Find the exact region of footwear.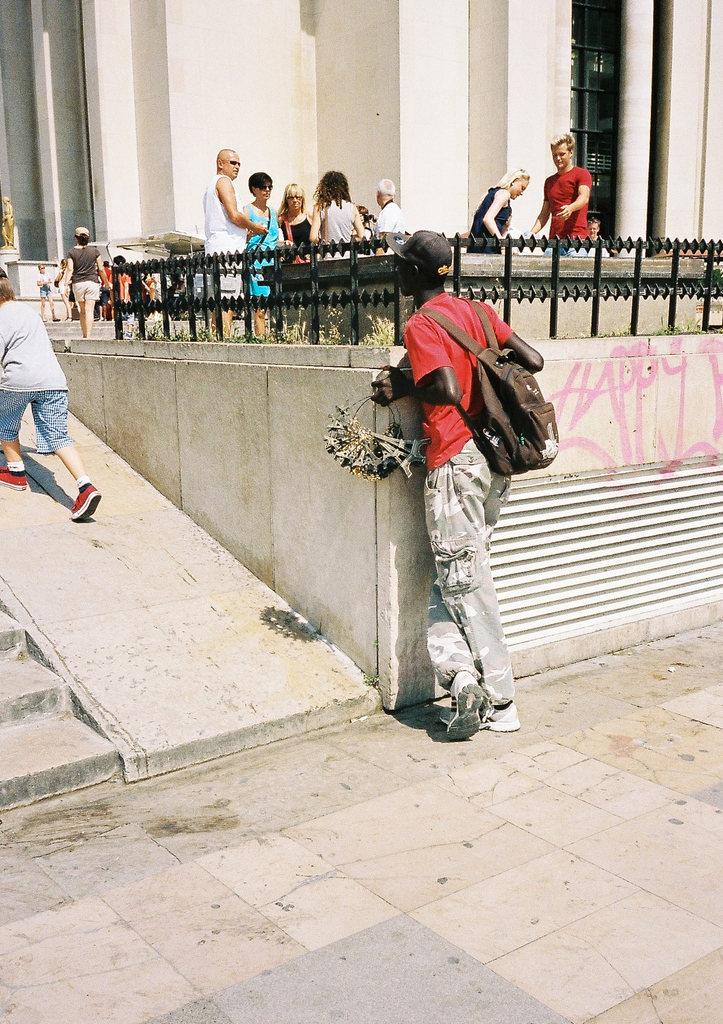
Exact region: detection(473, 703, 528, 734).
